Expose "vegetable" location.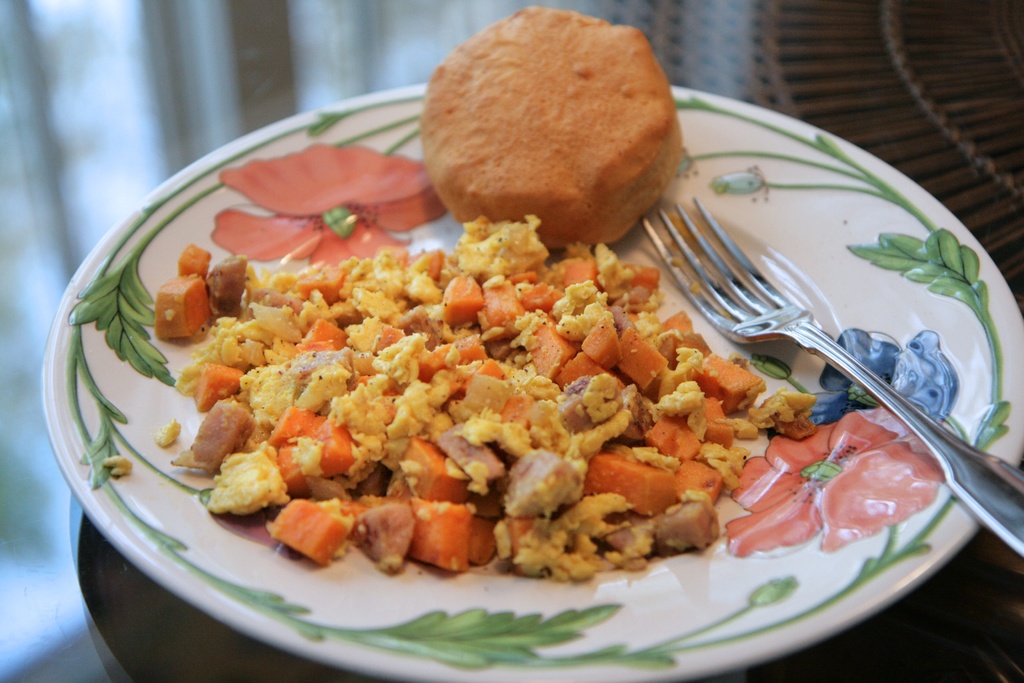
Exposed at left=692, top=354, right=766, bottom=413.
